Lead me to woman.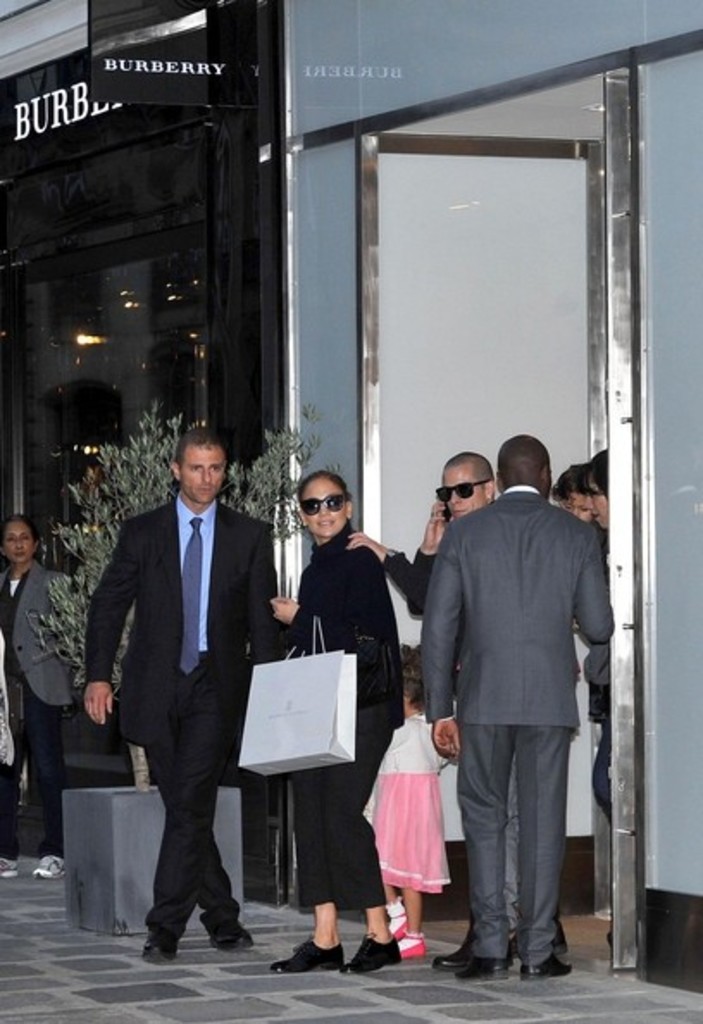
Lead to {"left": 0, "top": 507, "right": 81, "bottom": 872}.
